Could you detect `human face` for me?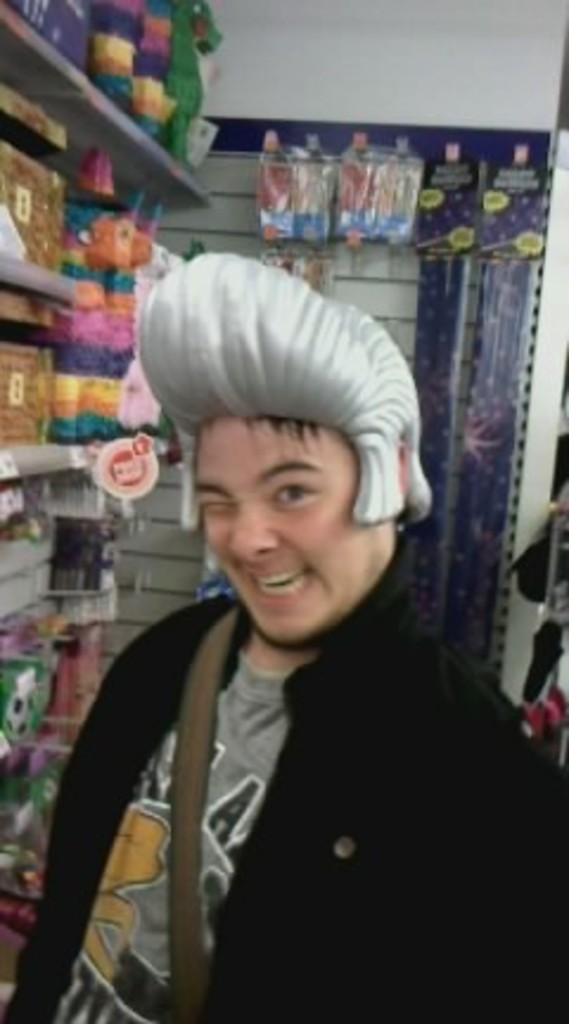
Detection result: <region>197, 429, 396, 647</region>.
